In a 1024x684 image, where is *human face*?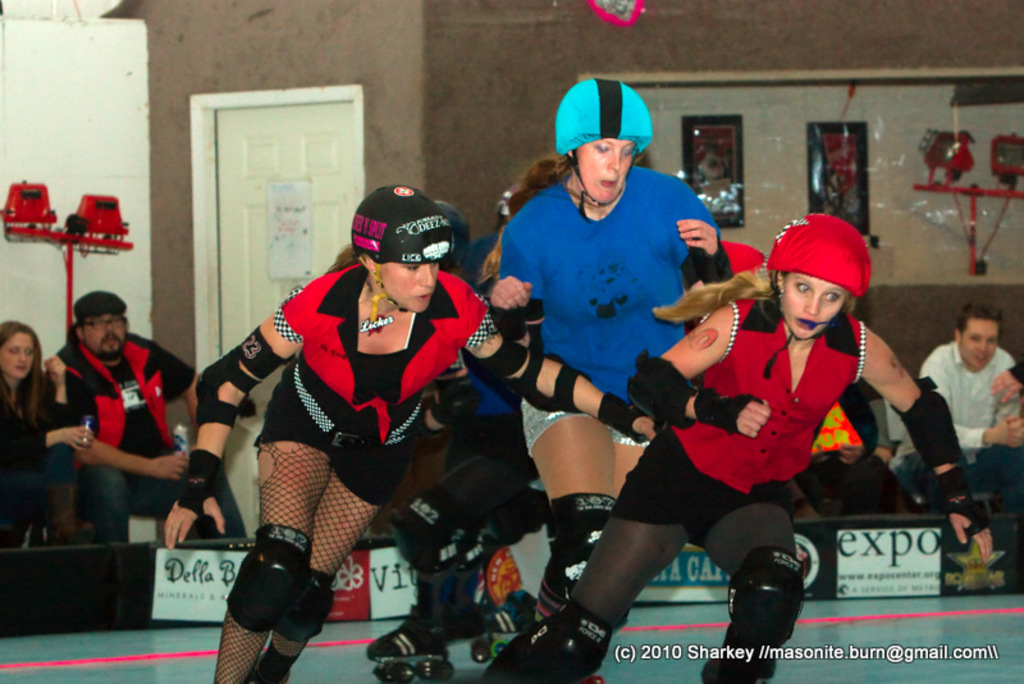
(580,138,637,199).
